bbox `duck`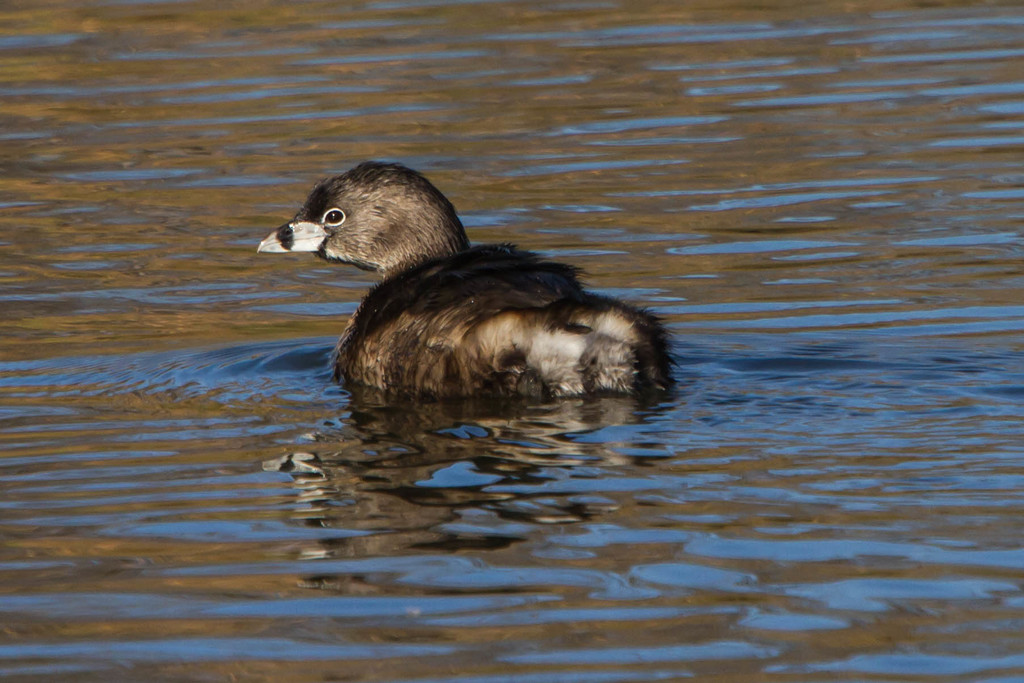
<region>264, 159, 695, 410</region>
